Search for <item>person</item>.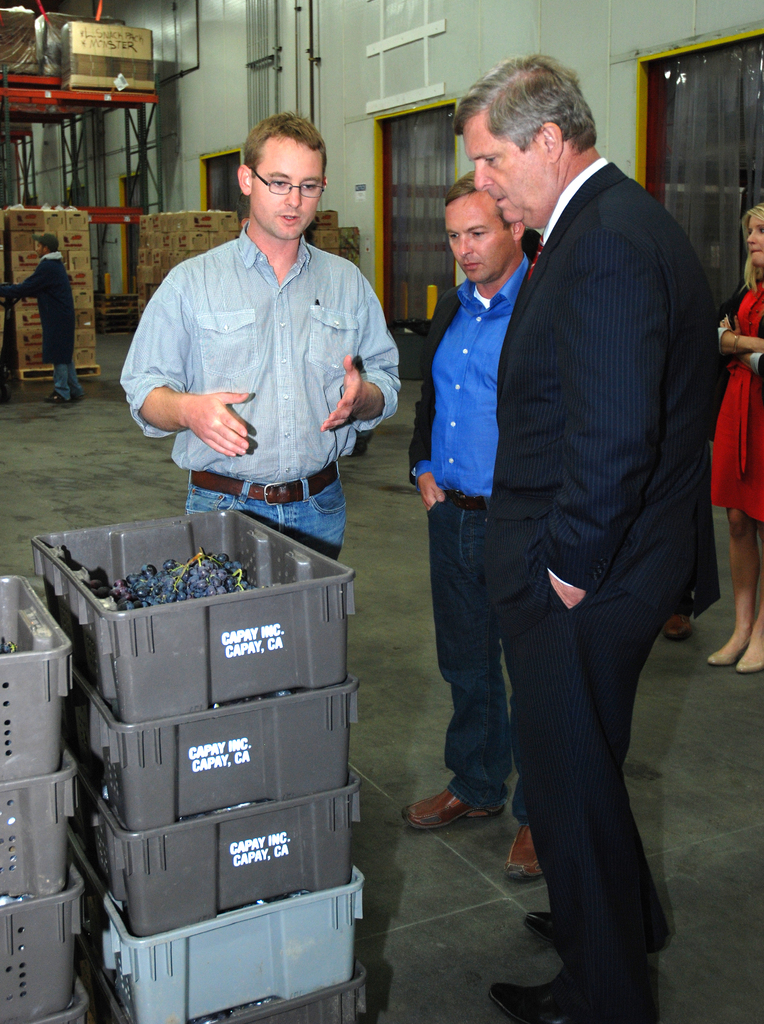
Found at box=[119, 108, 403, 561].
